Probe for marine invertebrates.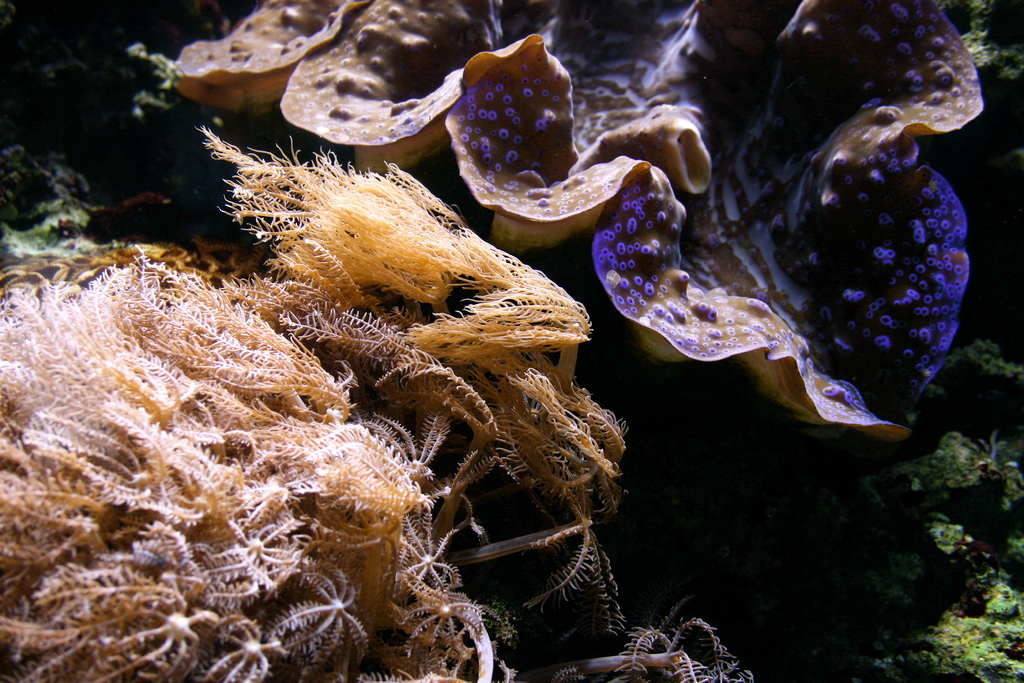
Probe result: (149,0,991,446).
